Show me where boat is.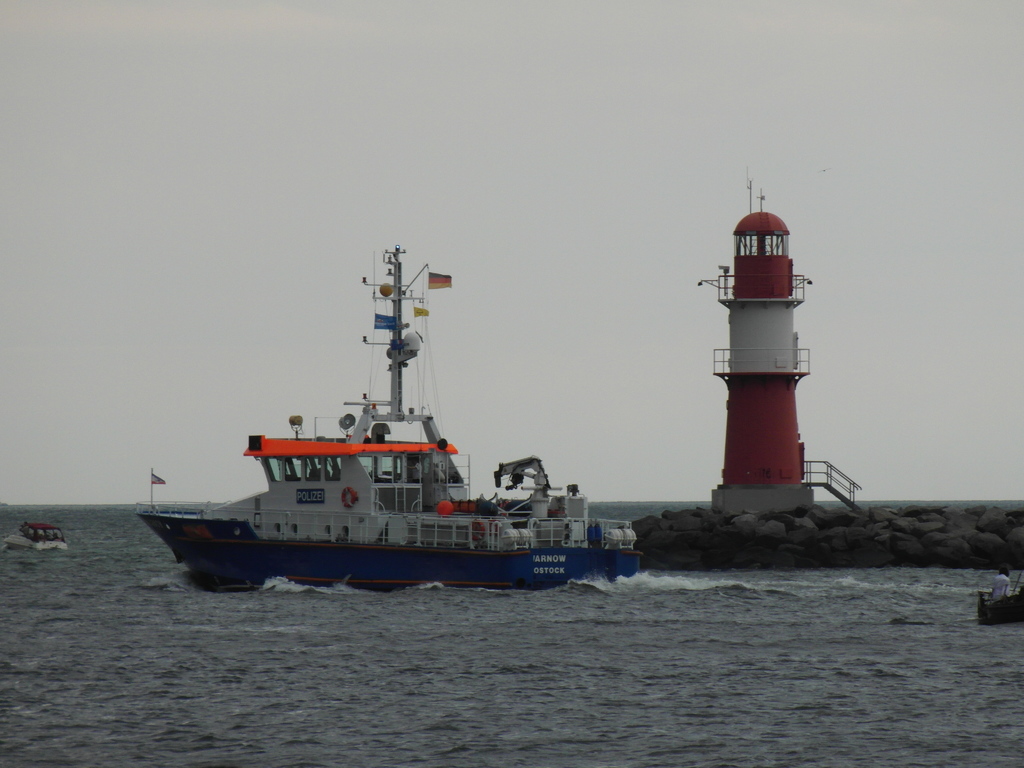
boat is at crop(140, 238, 643, 589).
